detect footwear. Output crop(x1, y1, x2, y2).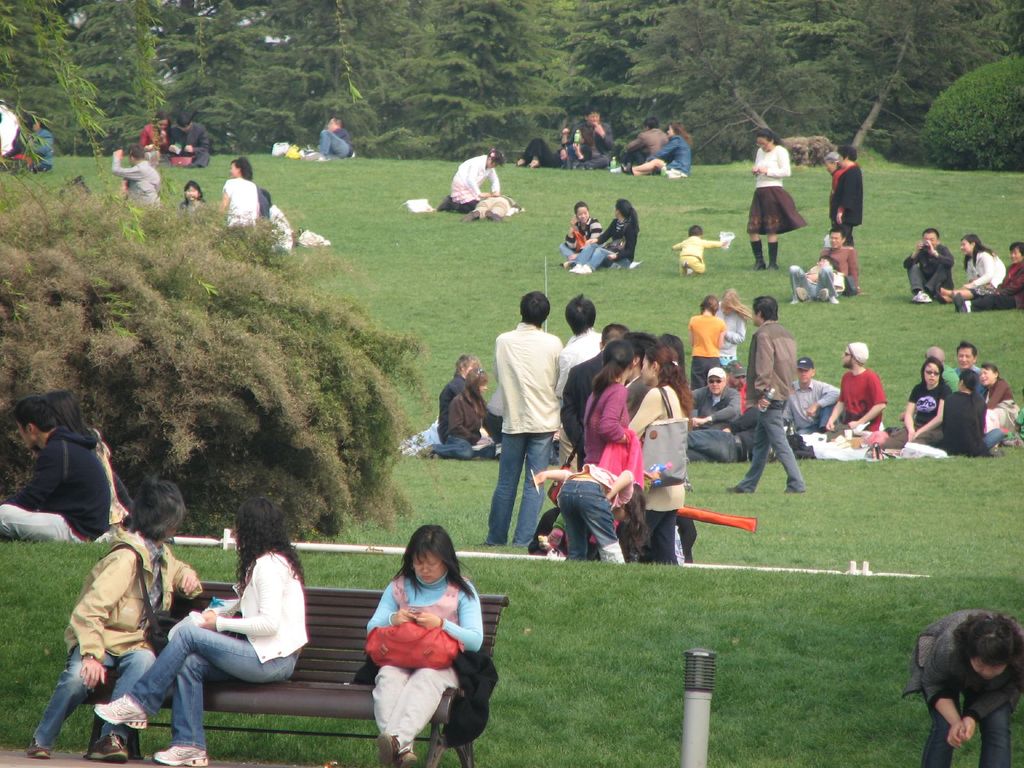
crop(396, 748, 417, 767).
